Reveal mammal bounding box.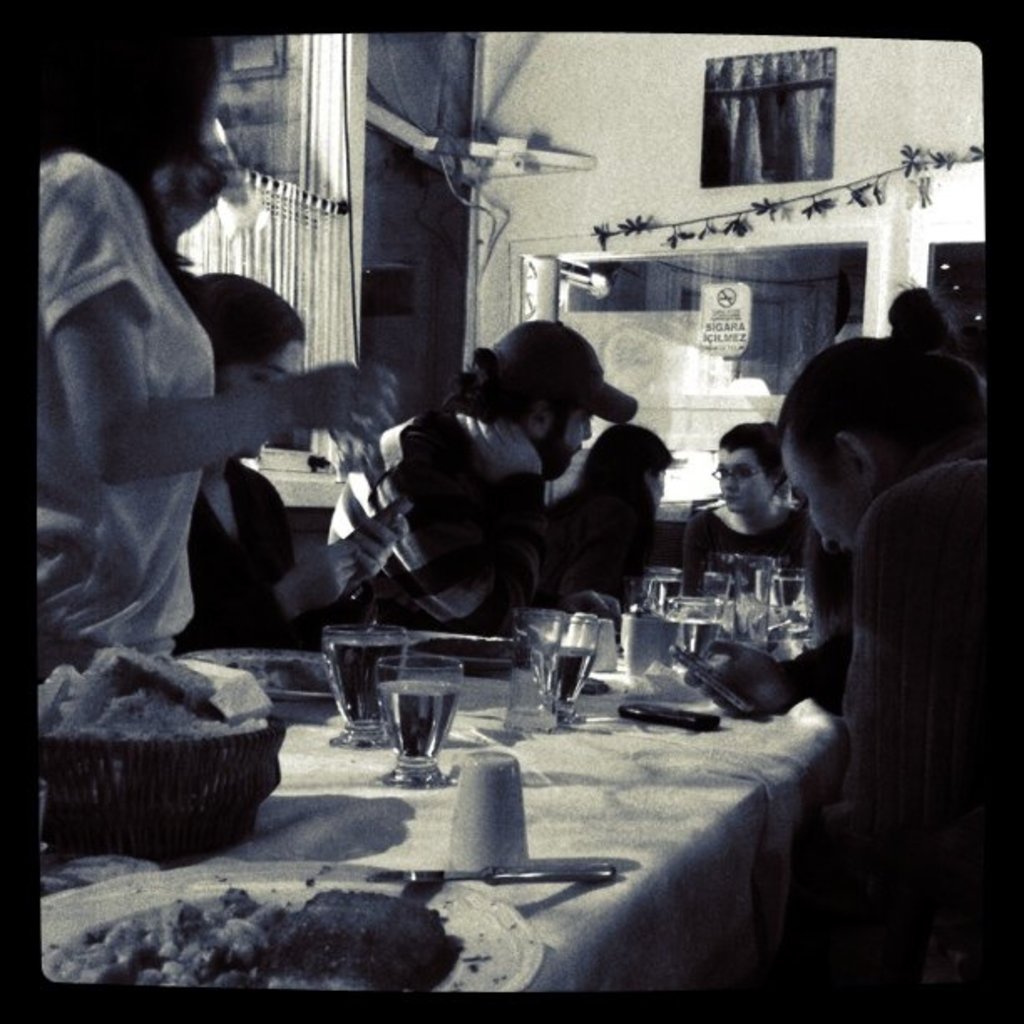
Revealed: 172/269/320/656.
